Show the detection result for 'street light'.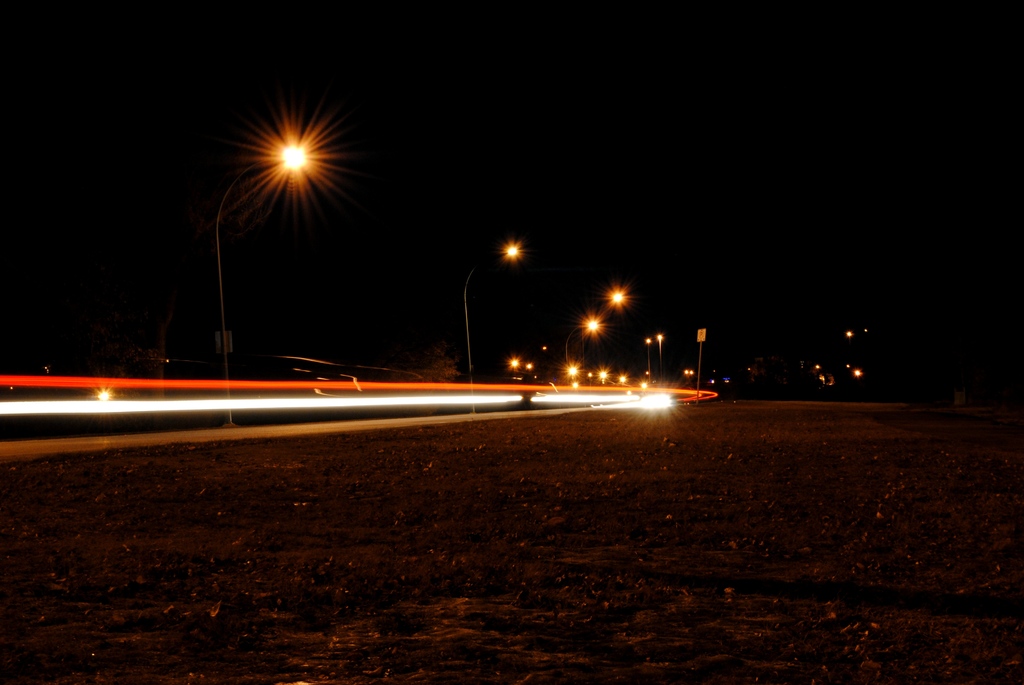
box(639, 333, 658, 379).
